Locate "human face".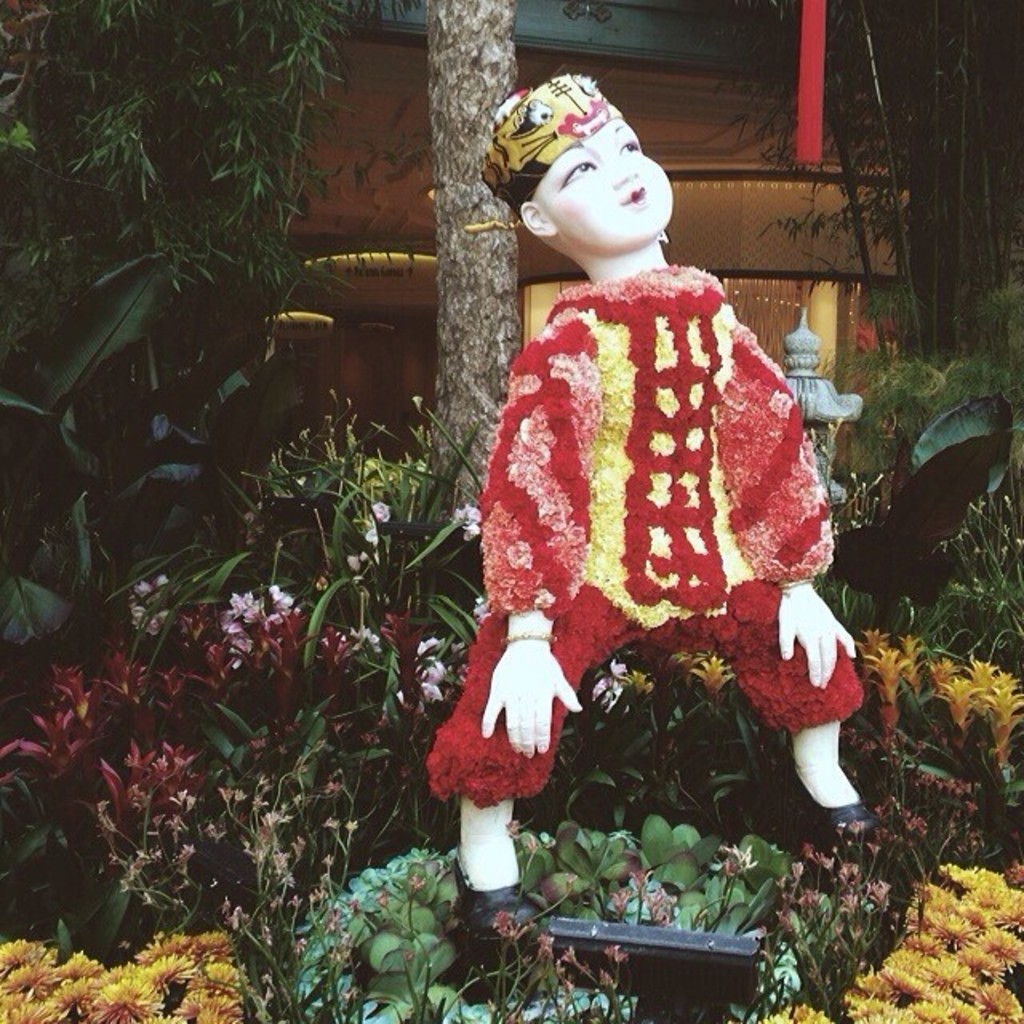
Bounding box: (x1=534, y1=104, x2=672, y2=258).
